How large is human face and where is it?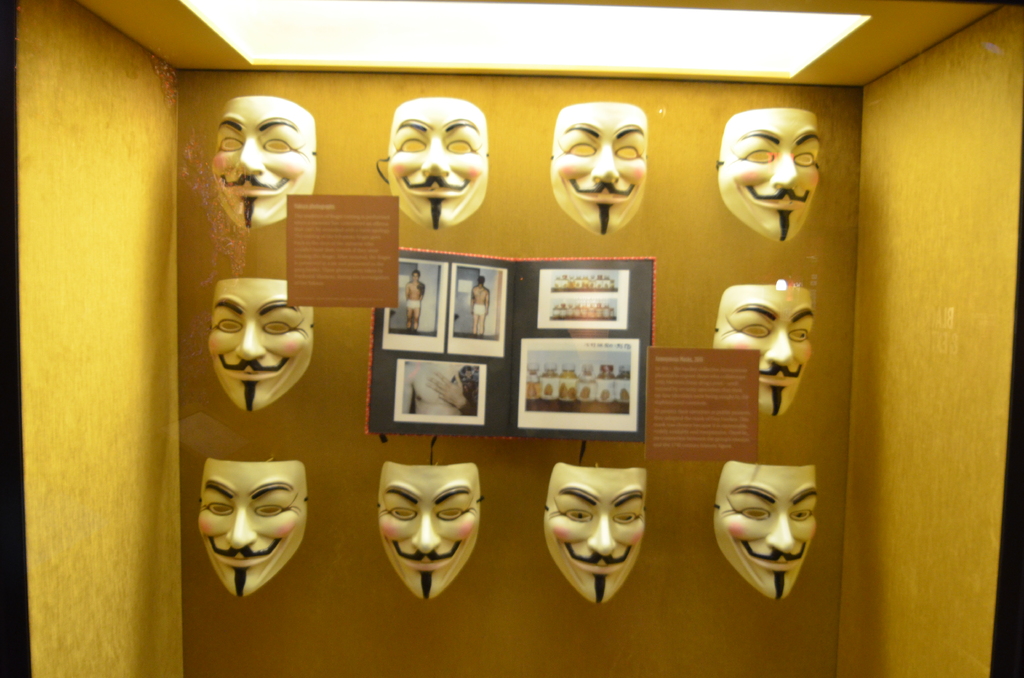
Bounding box: <region>714, 284, 813, 414</region>.
